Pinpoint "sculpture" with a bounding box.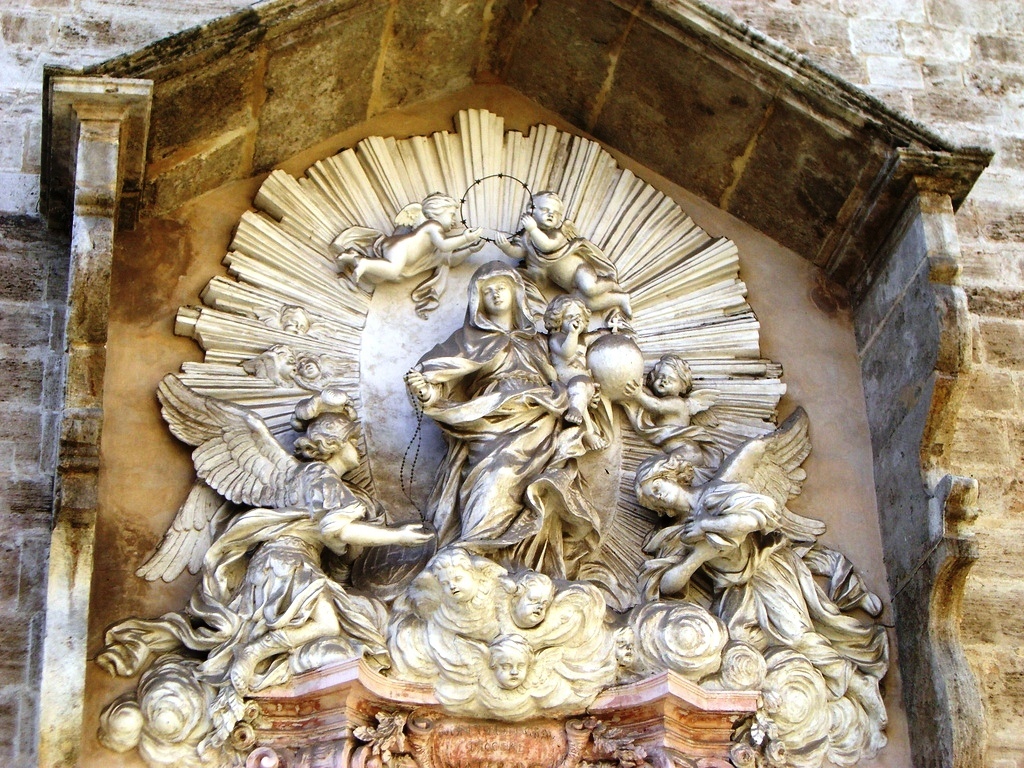
151, 375, 434, 698.
